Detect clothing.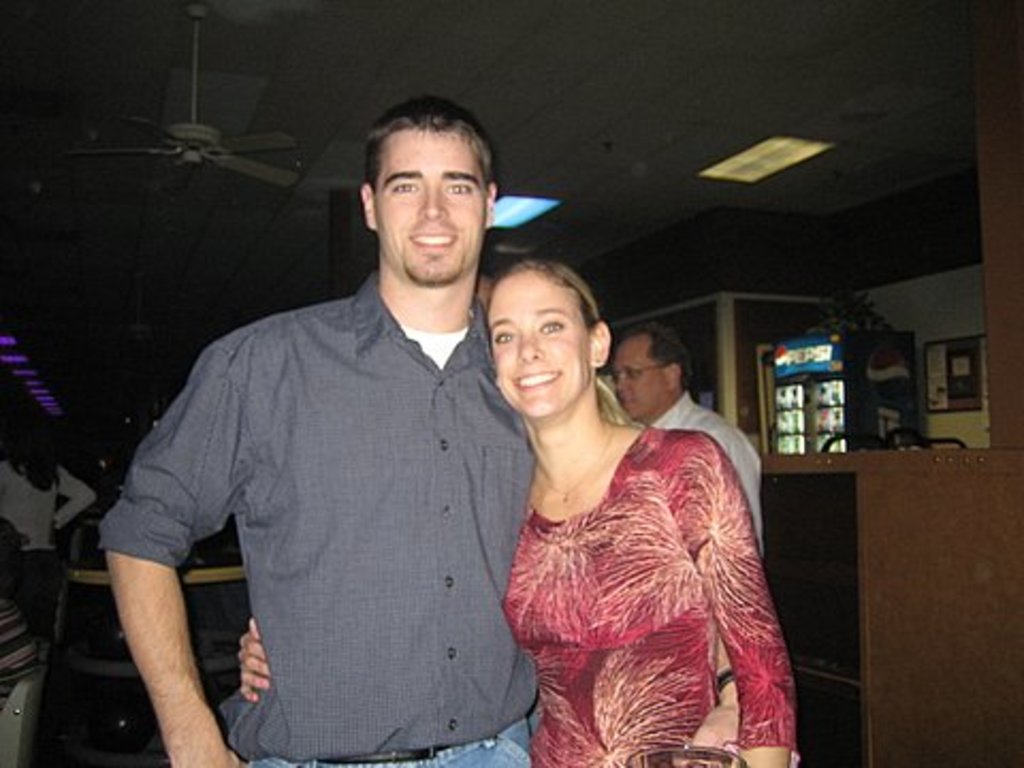
Detected at bbox=(651, 395, 766, 546).
